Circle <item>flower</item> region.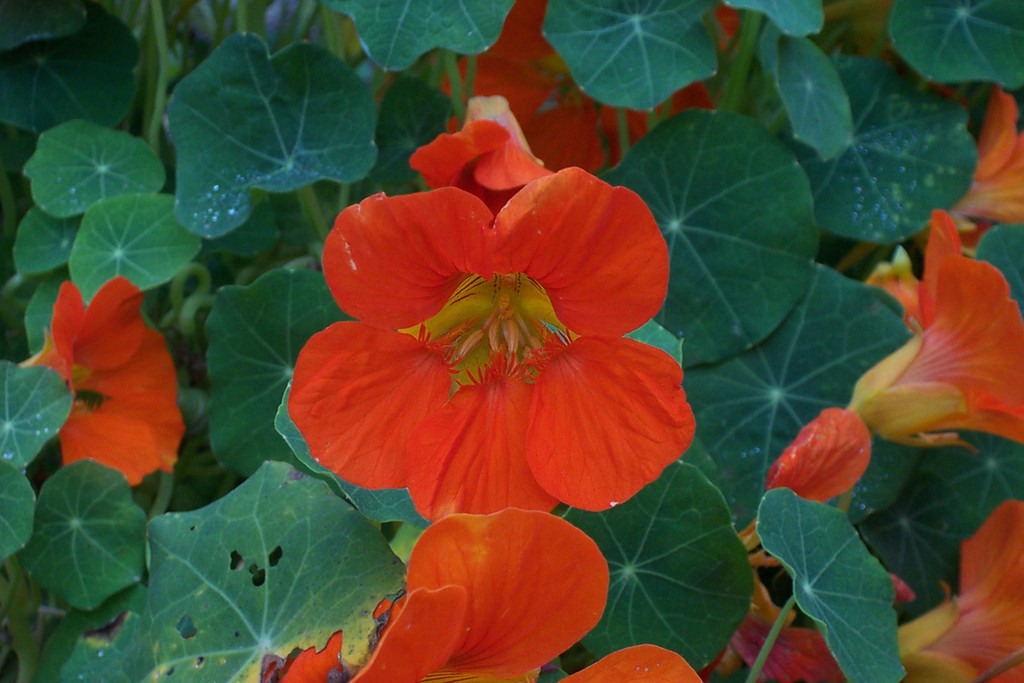
Region: select_region(13, 273, 190, 491).
